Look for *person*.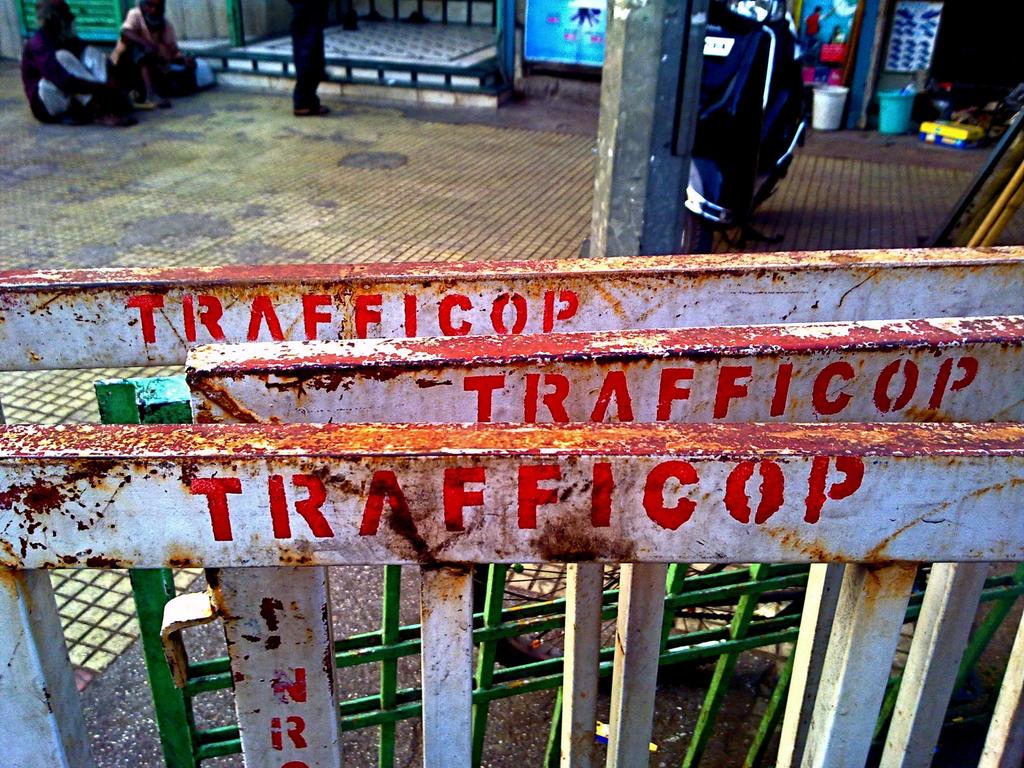
Found: 115,0,193,116.
